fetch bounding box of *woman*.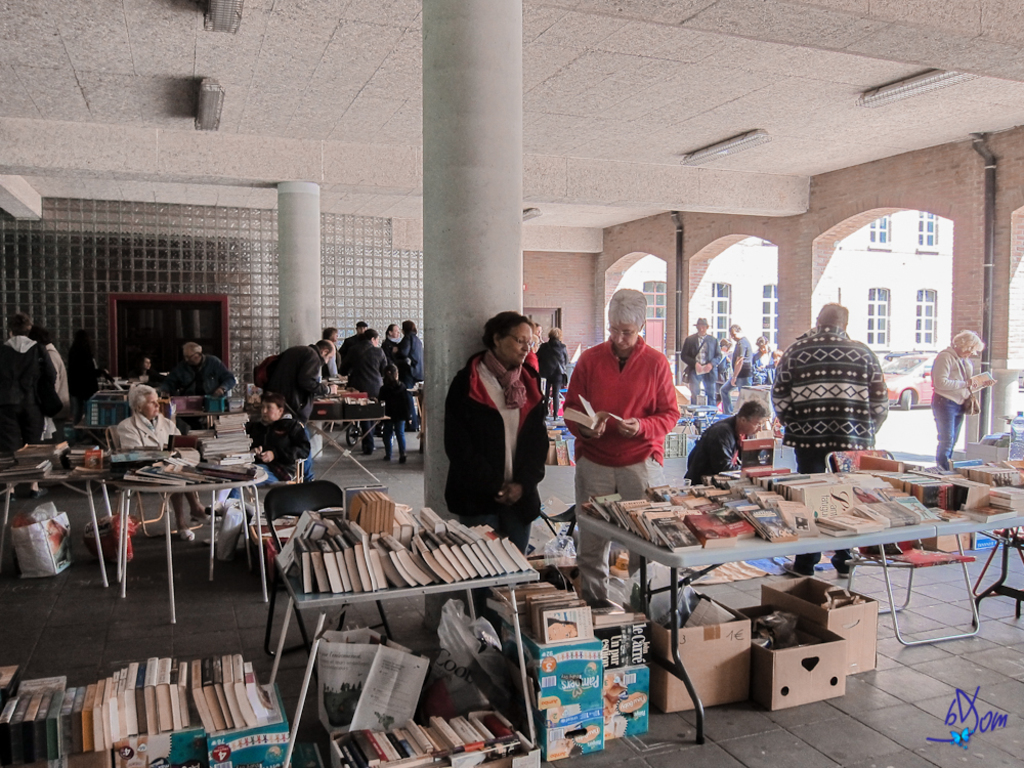
Bbox: 436:312:547:596.
